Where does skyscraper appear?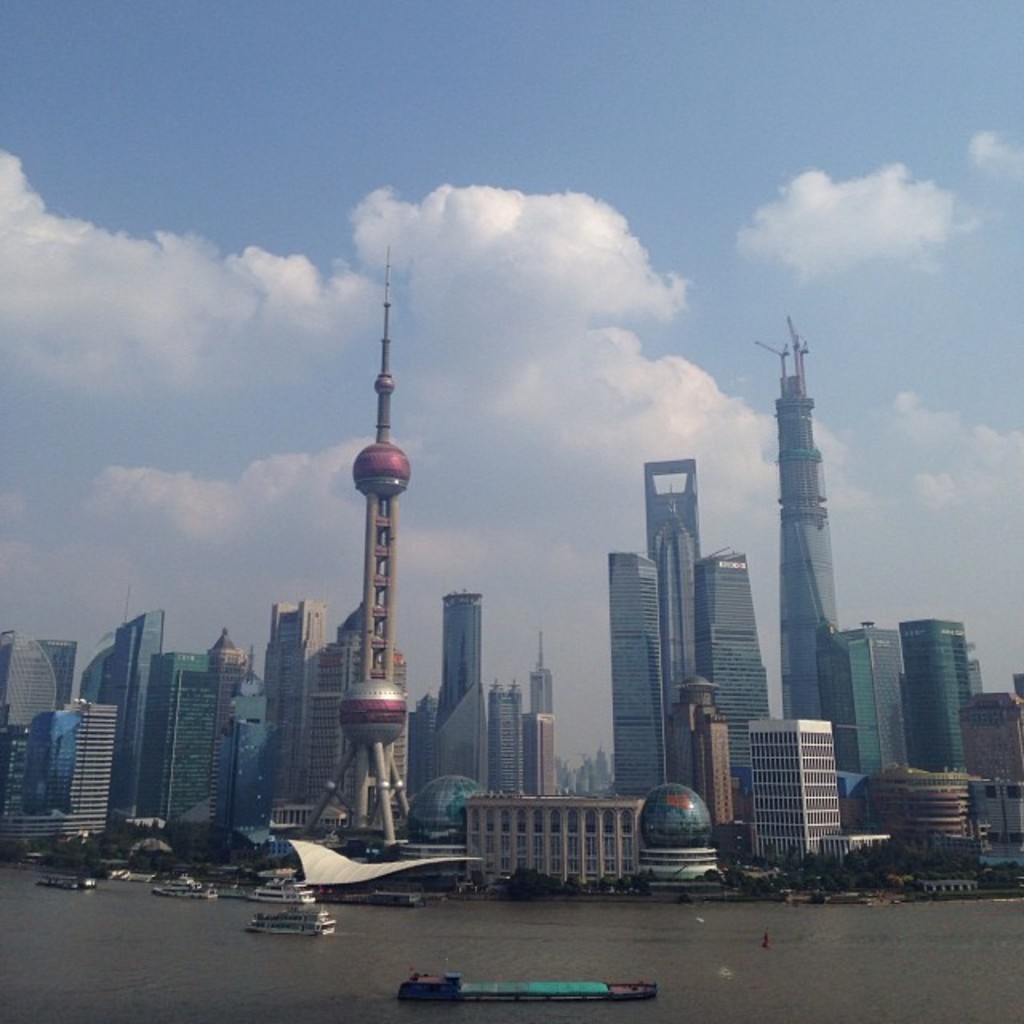
Appears at [69,595,173,832].
